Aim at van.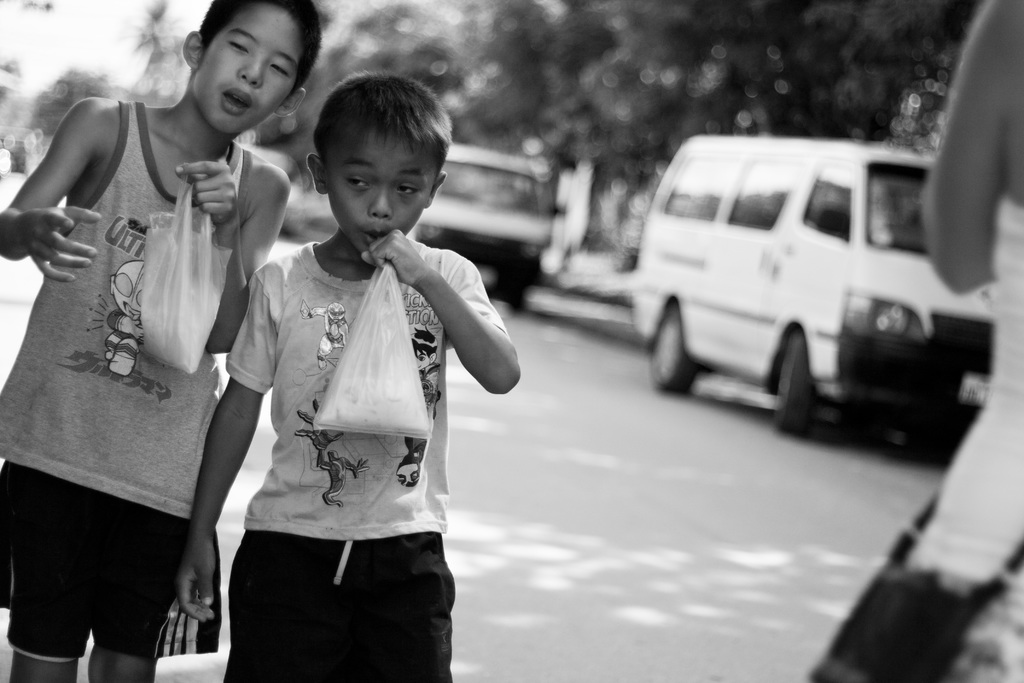
Aimed at [x1=627, y1=133, x2=994, y2=431].
